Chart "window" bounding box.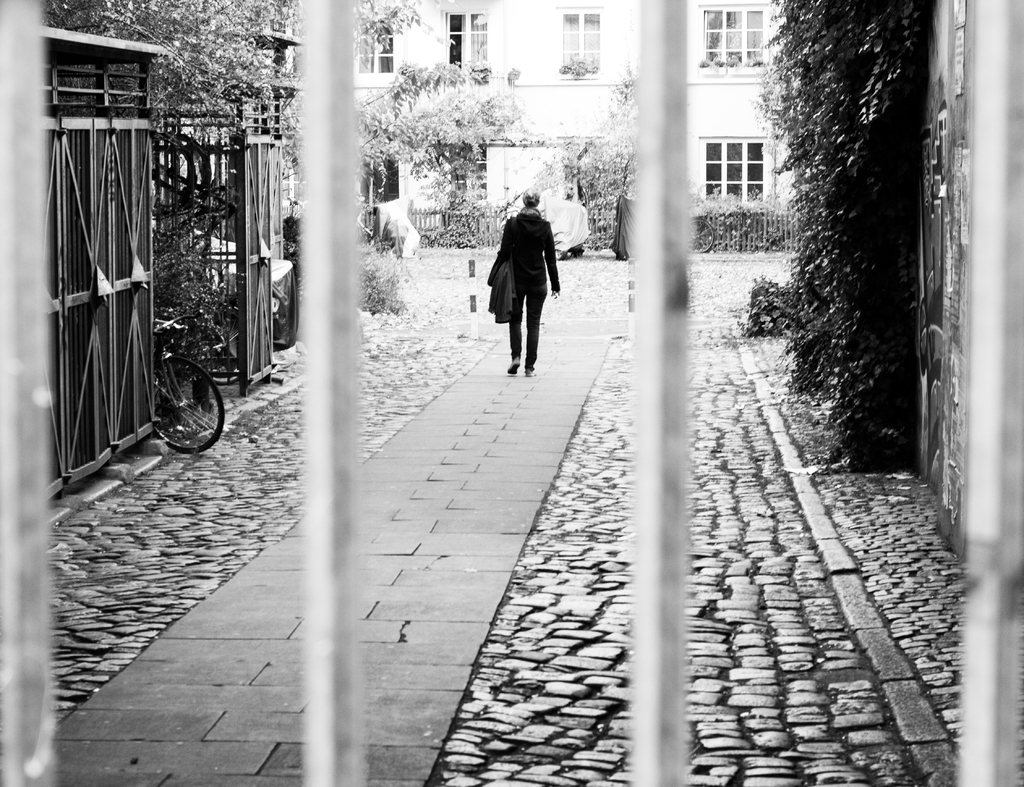
Charted: (left=430, top=3, right=502, bottom=88).
